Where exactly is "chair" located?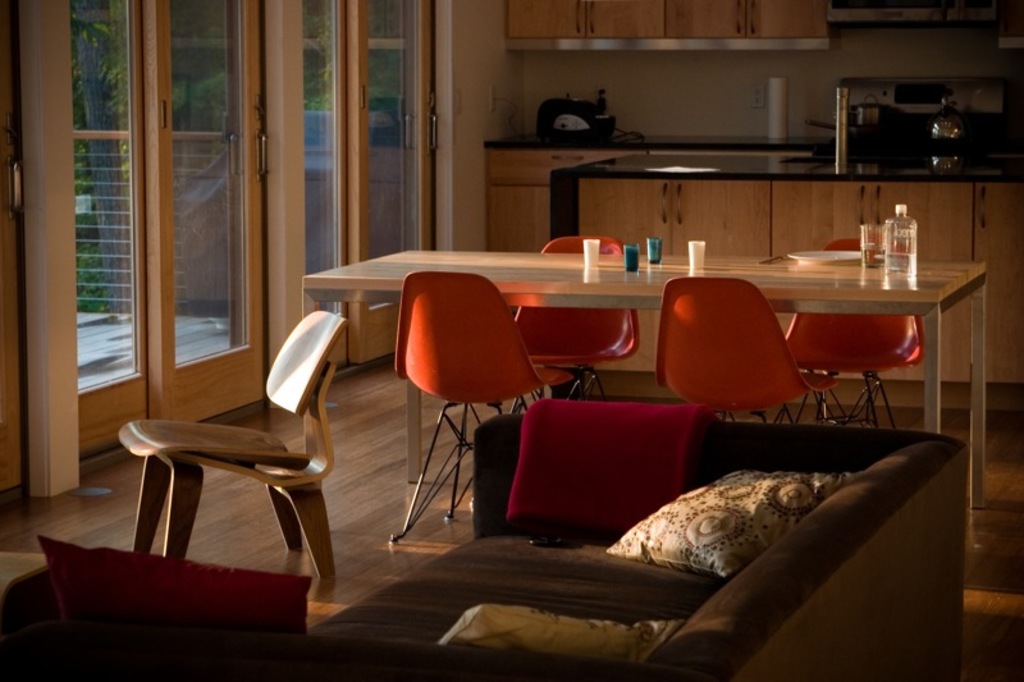
Its bounding box is locate(653, 276, 849, 429).
